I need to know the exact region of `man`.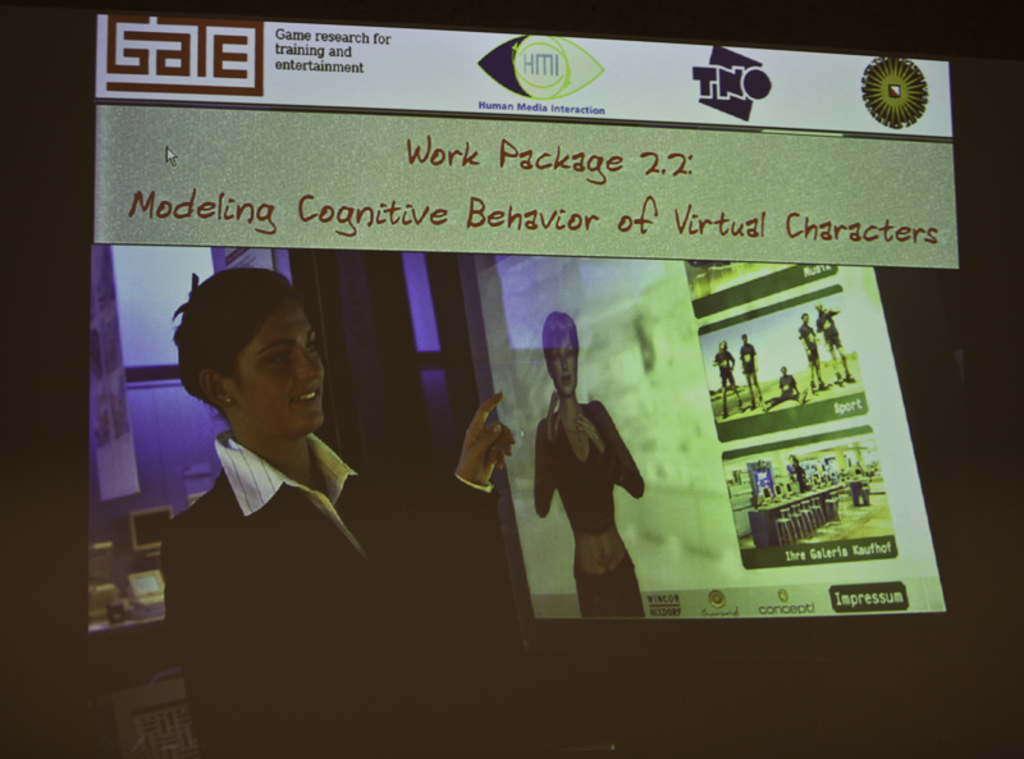
Region: 819,301,854,385.
